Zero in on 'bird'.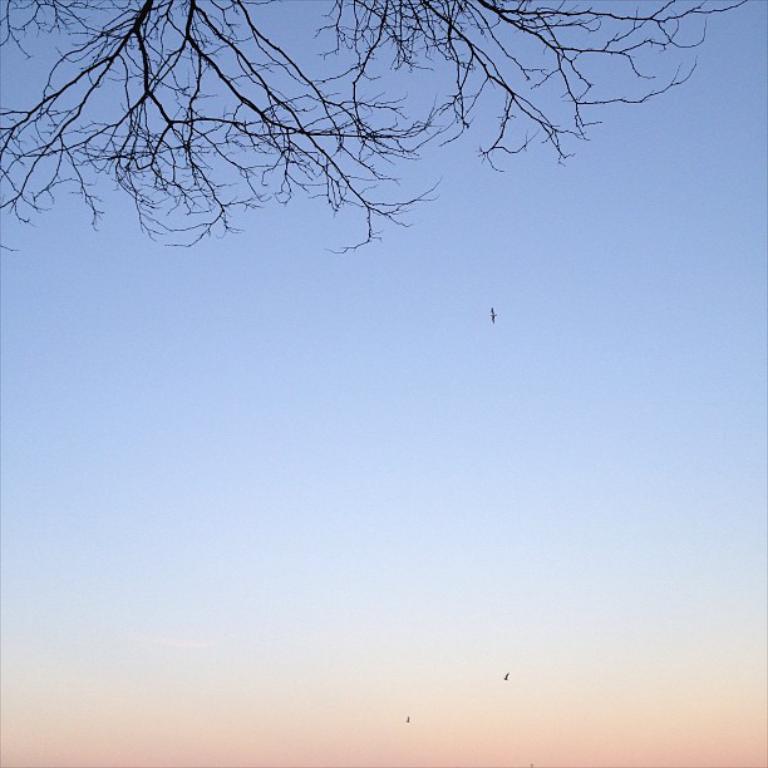
Zeroed in: region(528, 762, 540, 765).
